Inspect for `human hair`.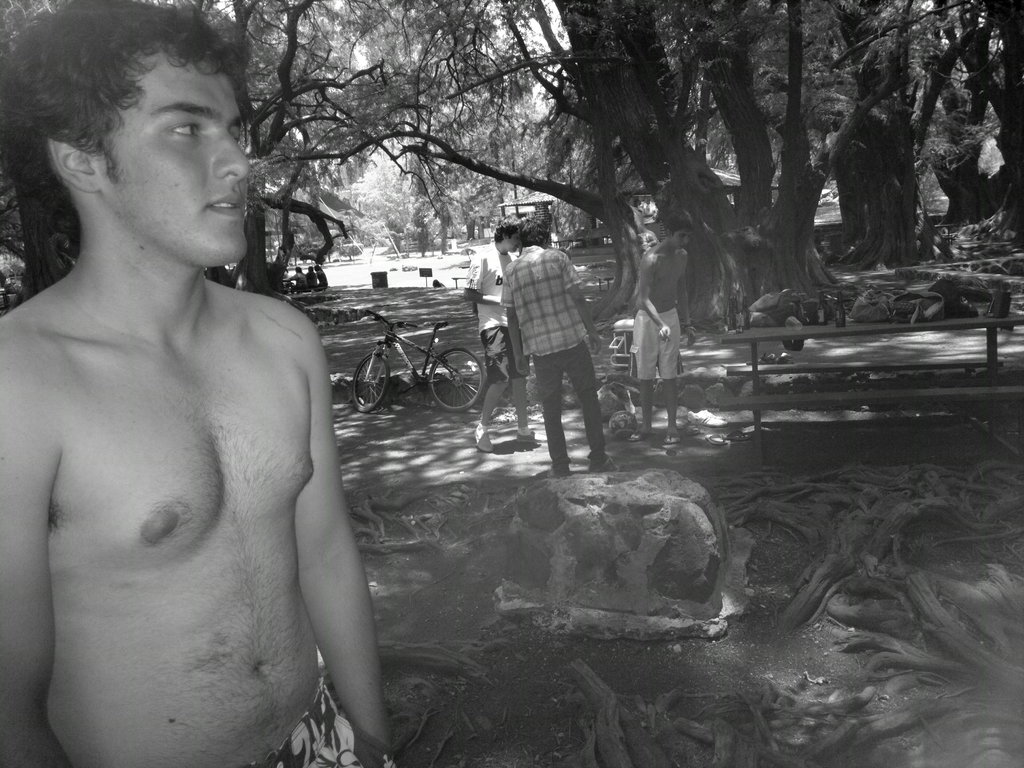
Inspection: 515 219 548 246.
